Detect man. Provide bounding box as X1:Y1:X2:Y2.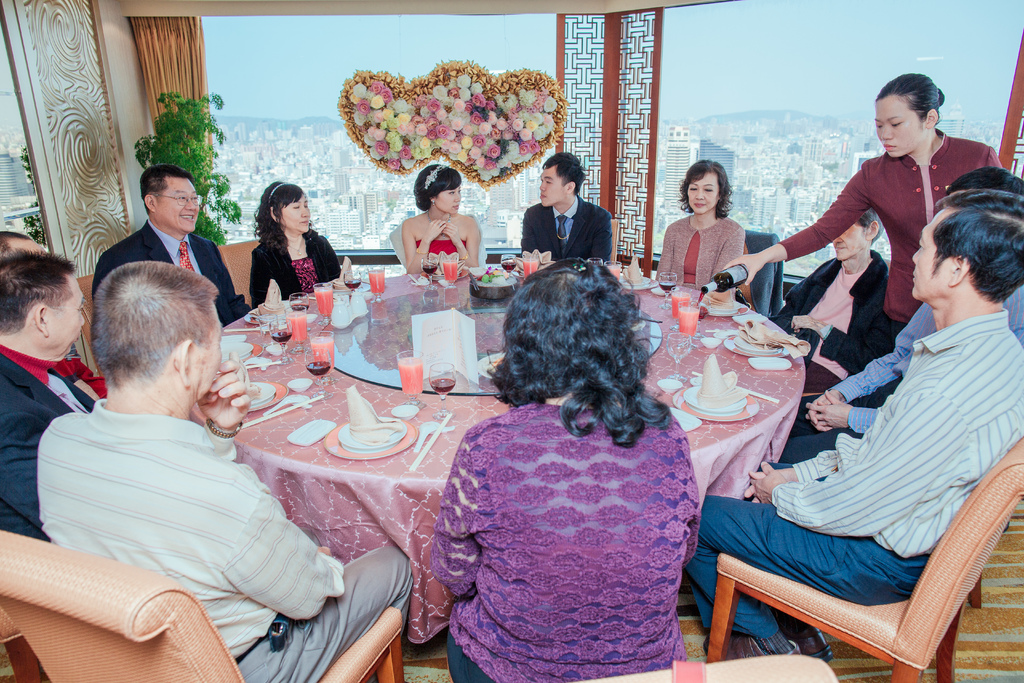
522:151:613:261.
